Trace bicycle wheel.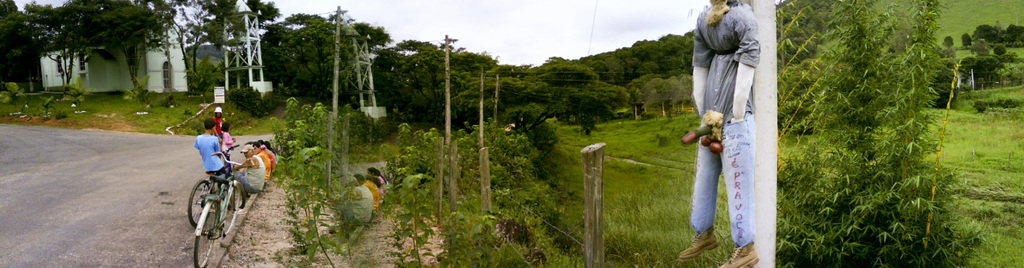
Traced to rect(187, 178, 213, 227).
